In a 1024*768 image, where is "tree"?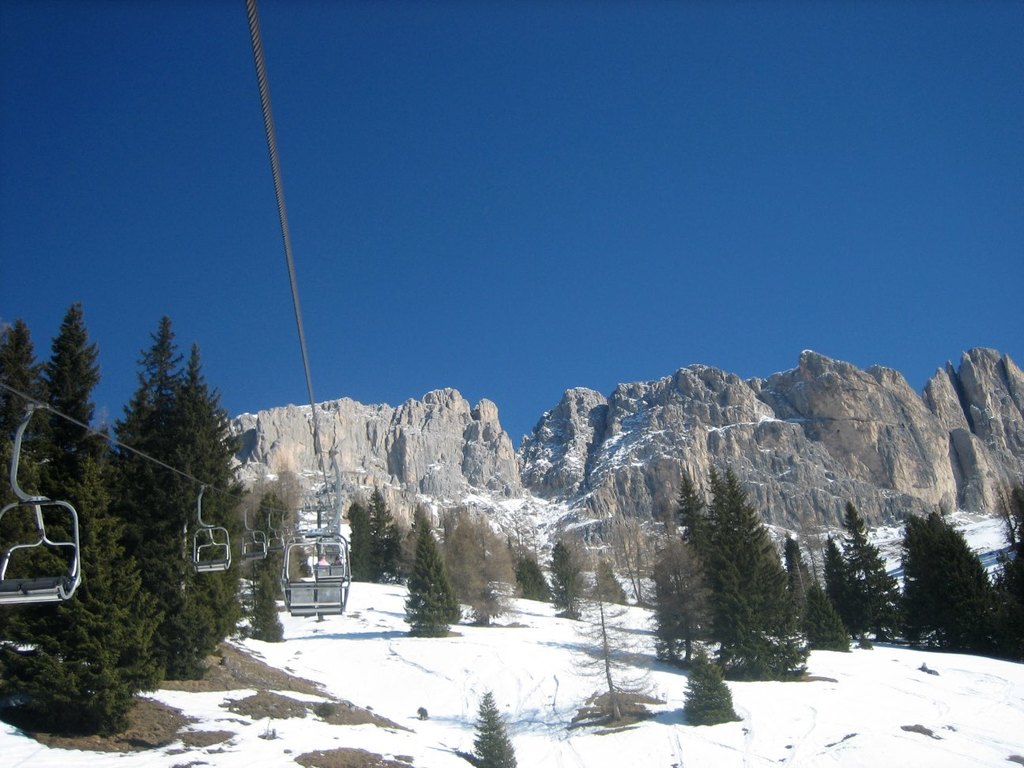
[884,499,1013,654].
